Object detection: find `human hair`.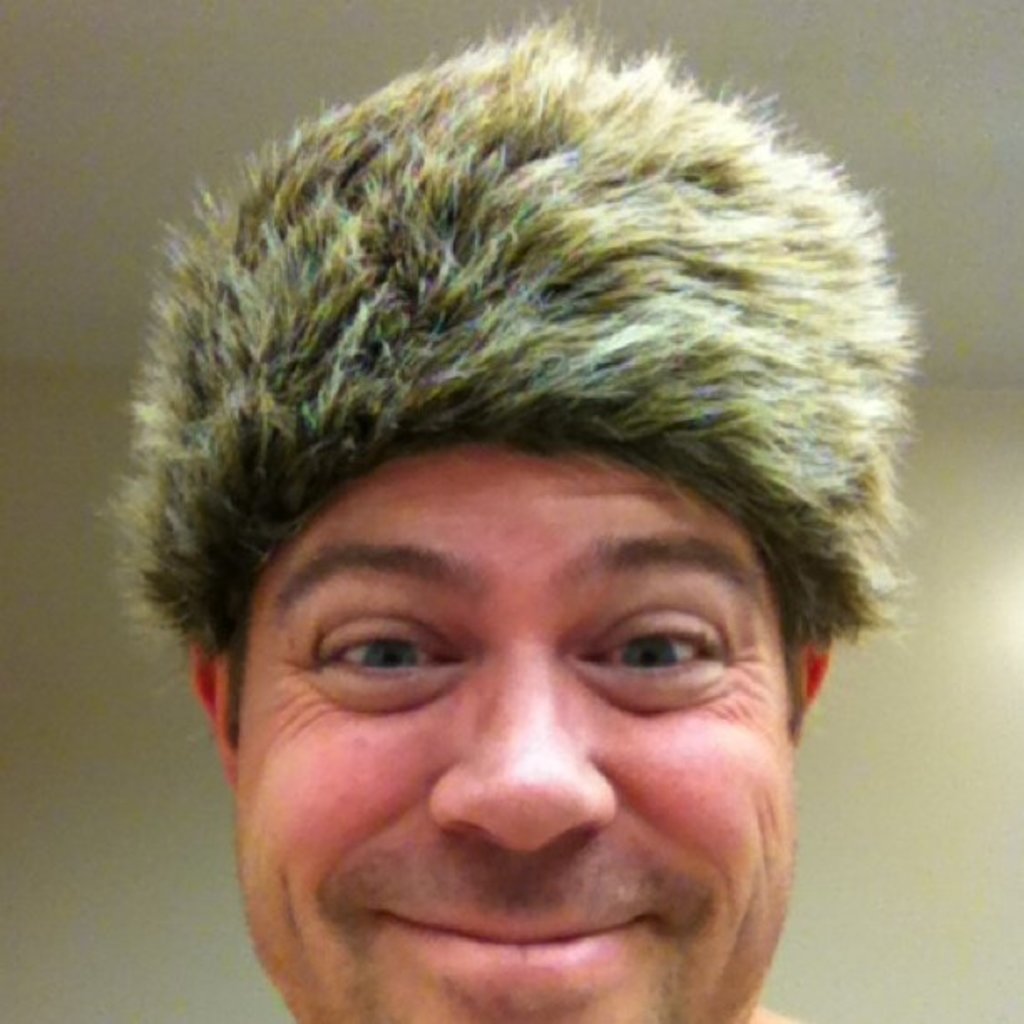
x1=104, y1=0, x2=922, y2=678.
